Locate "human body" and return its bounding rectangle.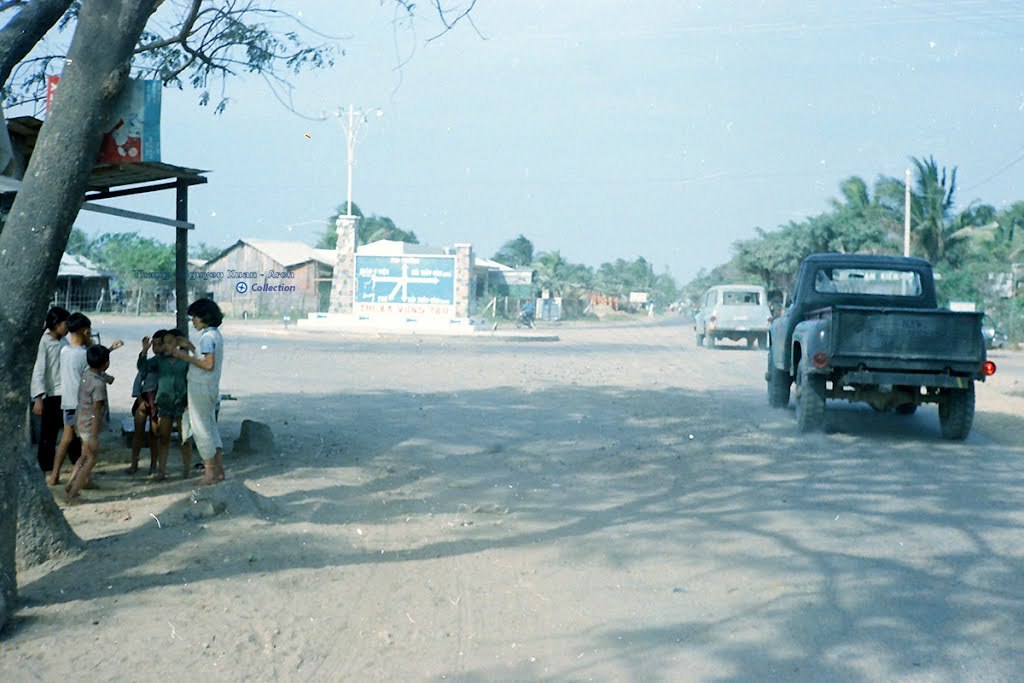
left=76, top=380, right=120, bottom=498.
